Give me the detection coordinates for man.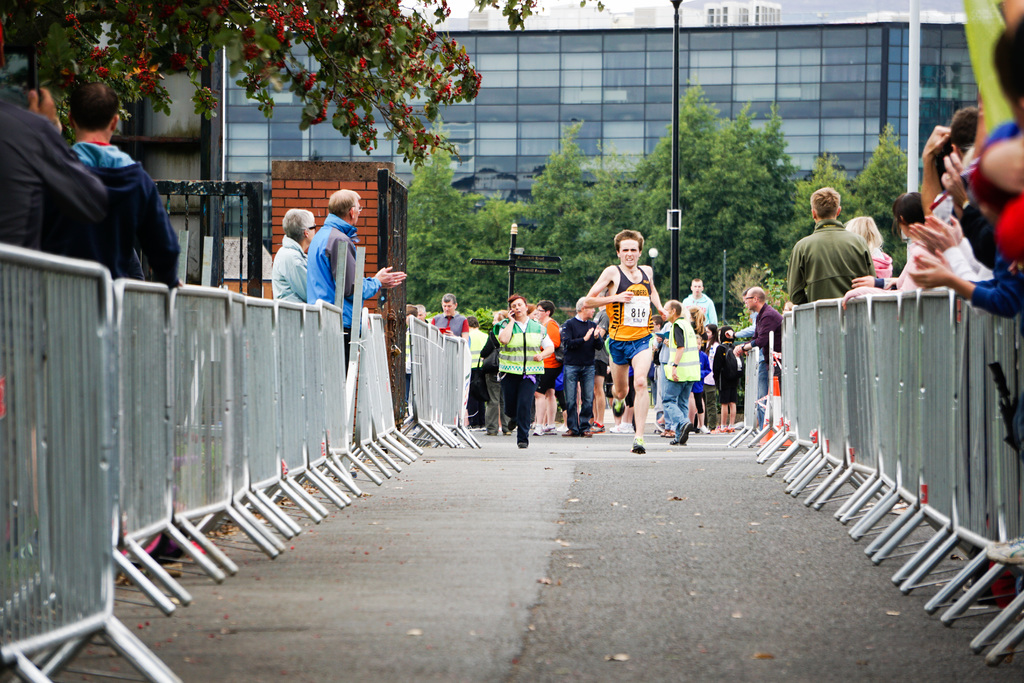
{"x1": 67, "y1": 78, "x2": 187, "y2": 284}.
